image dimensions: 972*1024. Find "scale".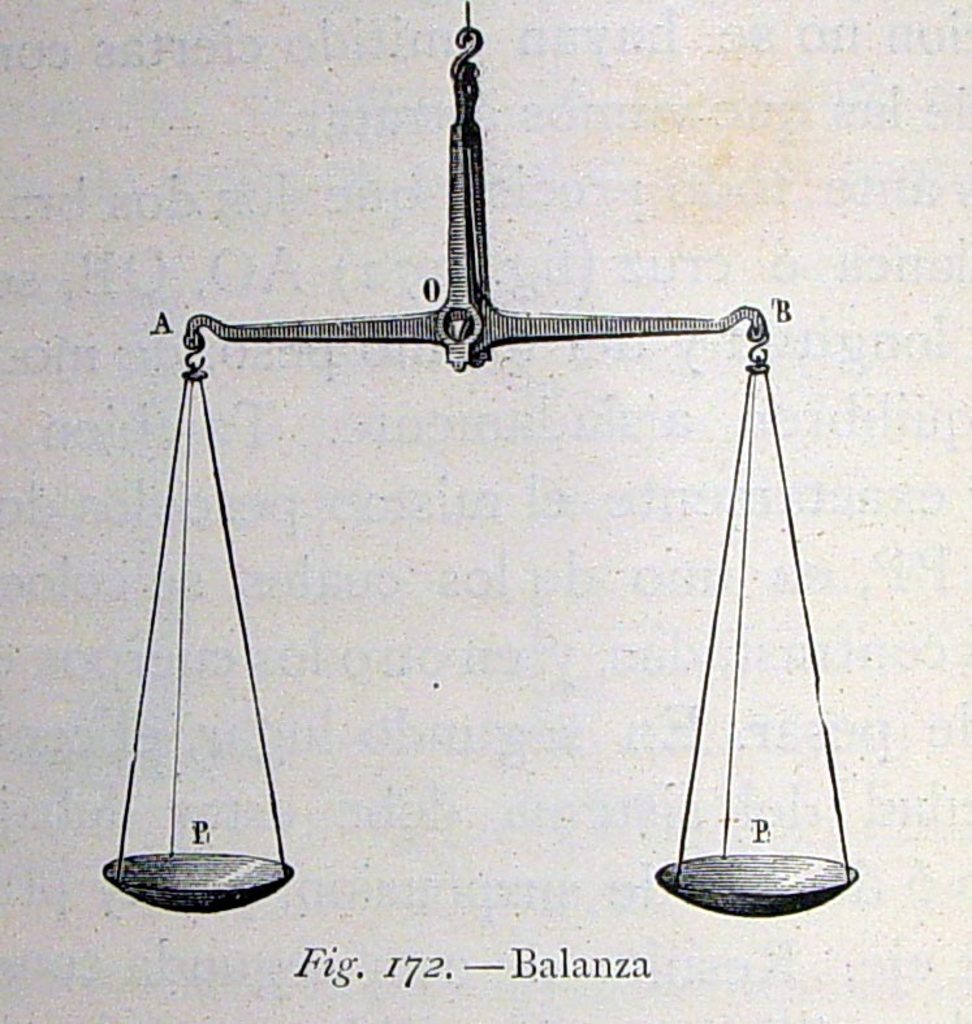
region(101, 23, 857, 911).
